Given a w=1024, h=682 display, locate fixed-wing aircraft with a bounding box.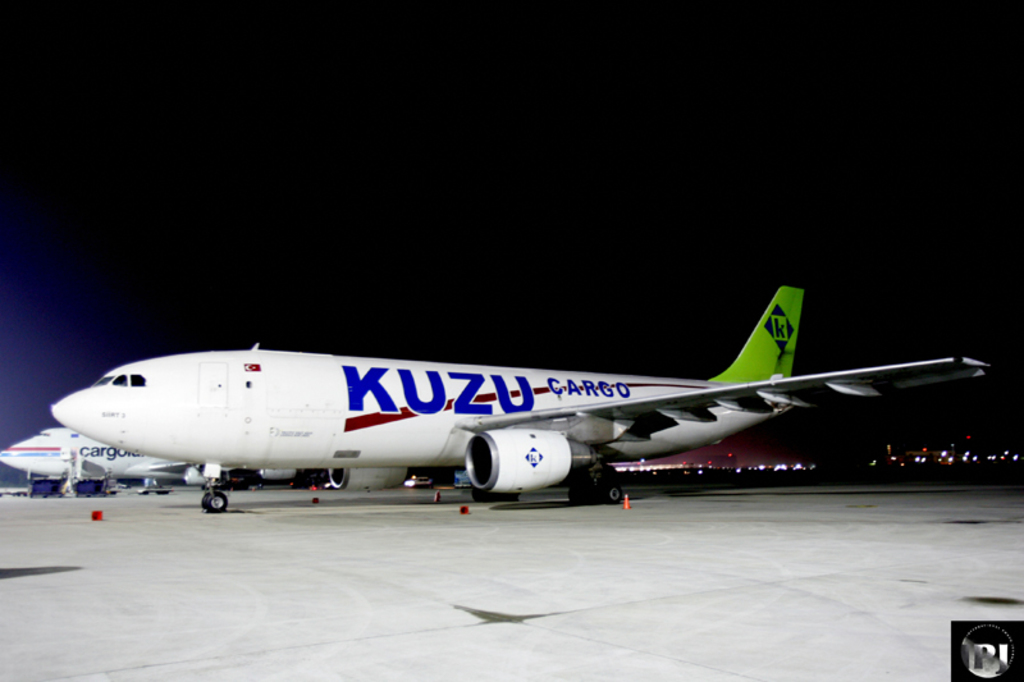
Located: select_region(50, 284, 989, 513).
